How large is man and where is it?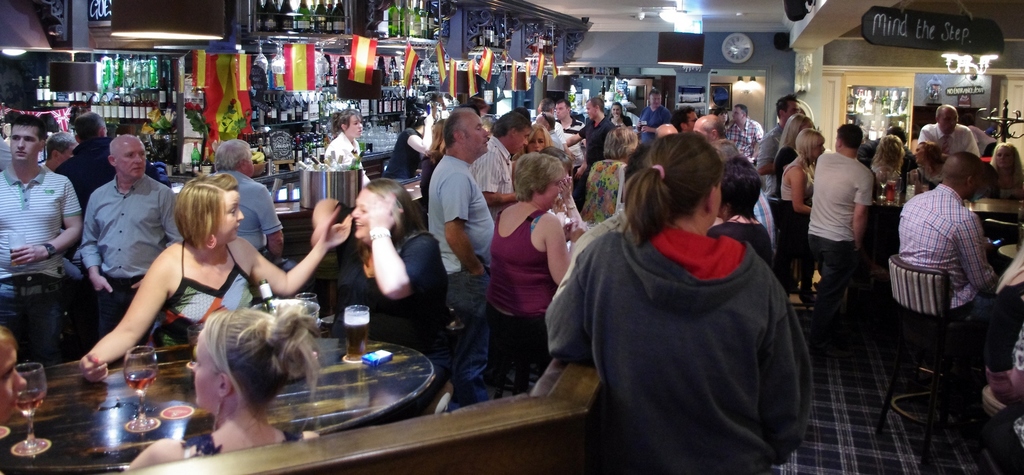
Bounding box: (left=892, top=140, right=993, bottom=336).
